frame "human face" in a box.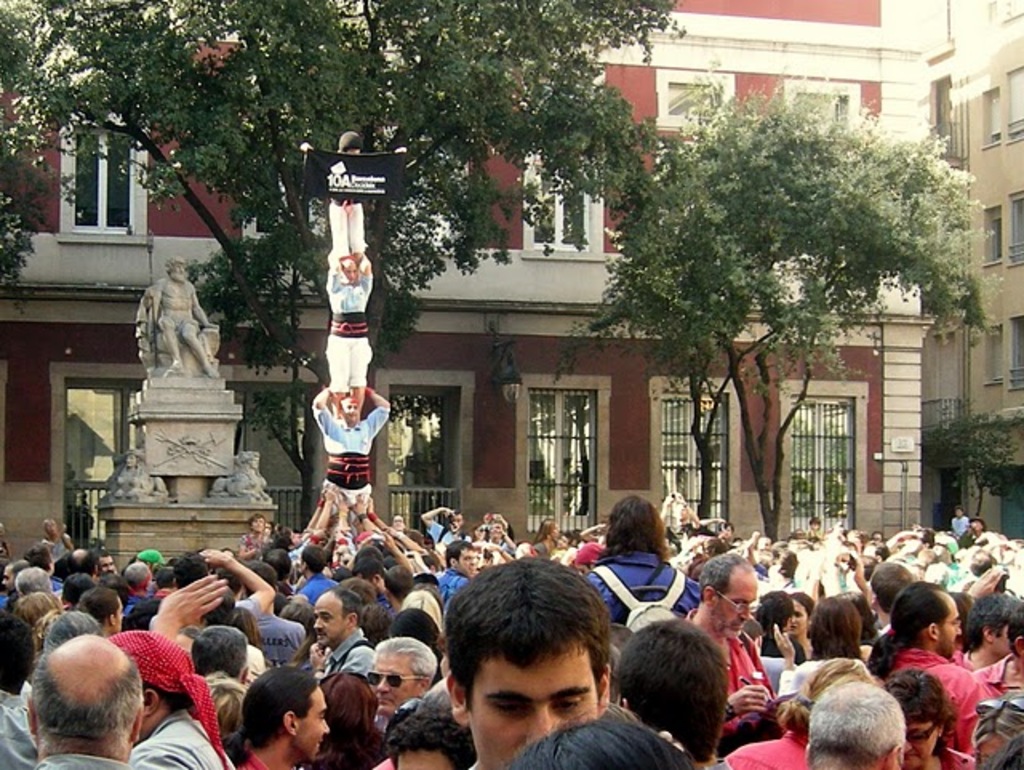
x1=672 y1=501 x2=690 y2=522.
